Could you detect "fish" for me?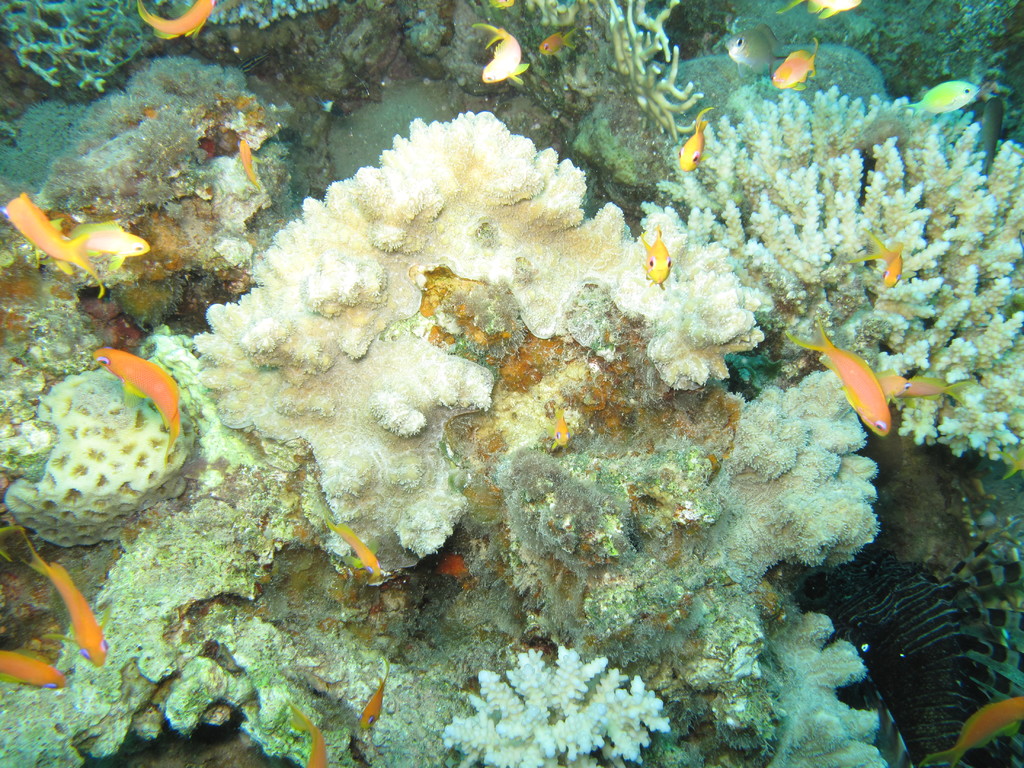
Detection result: (724,28,782,81).
